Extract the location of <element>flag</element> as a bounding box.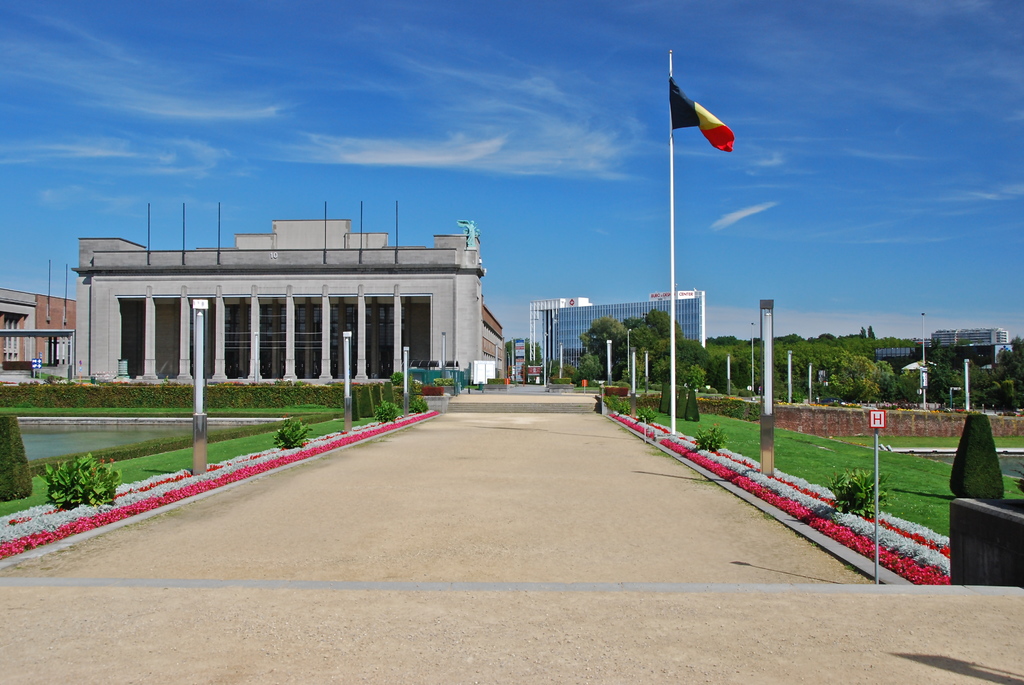
[x1=673, y1=79, x2=739, y2=152].
